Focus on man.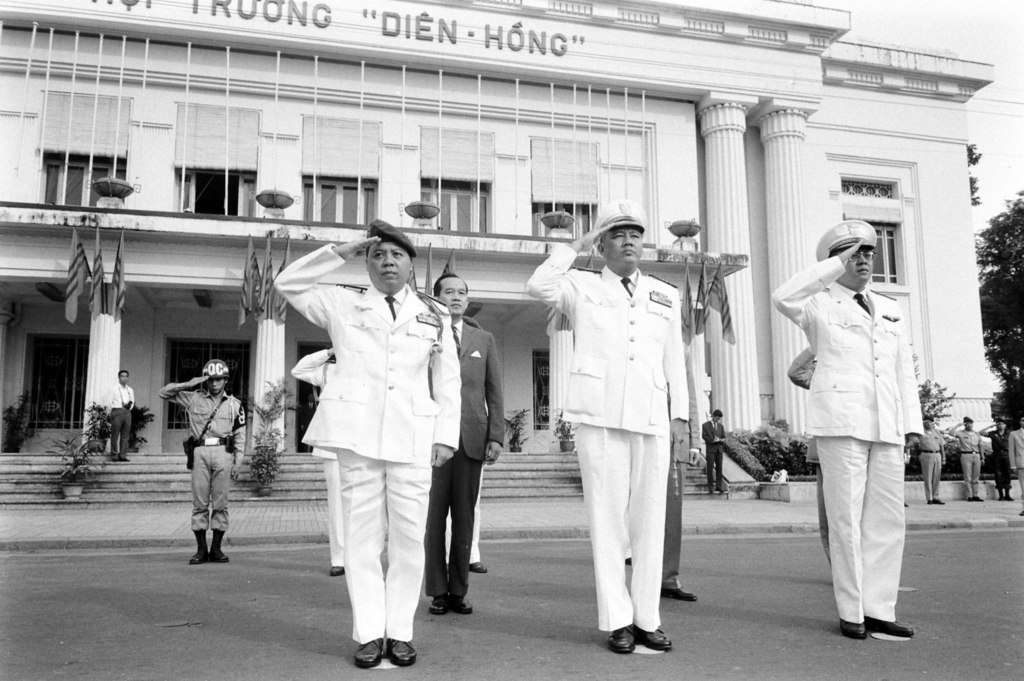
Focused at select_region(625, 514, 634, 564).
